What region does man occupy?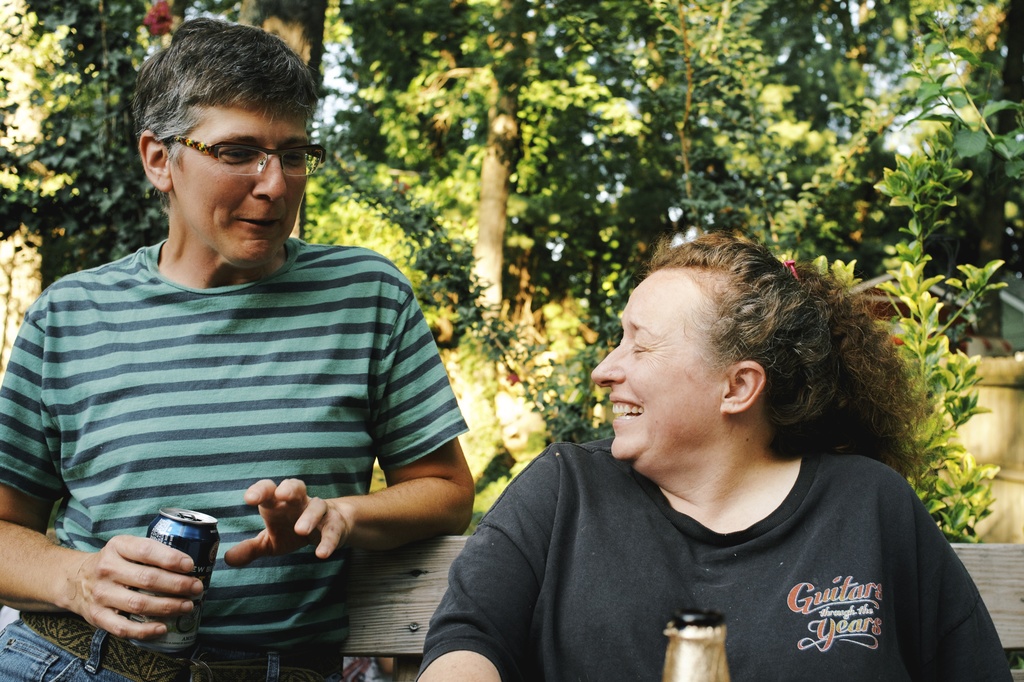
(5, 34, 493, 654).
